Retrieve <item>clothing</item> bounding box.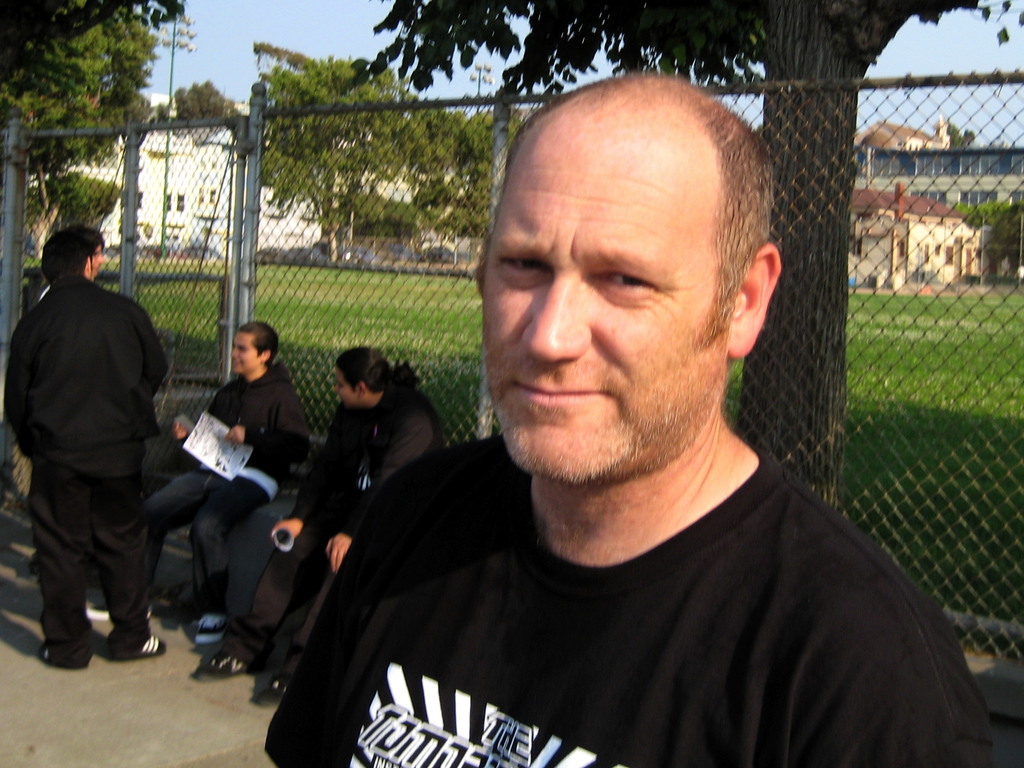
Bounding box: 288:396:438:527.
